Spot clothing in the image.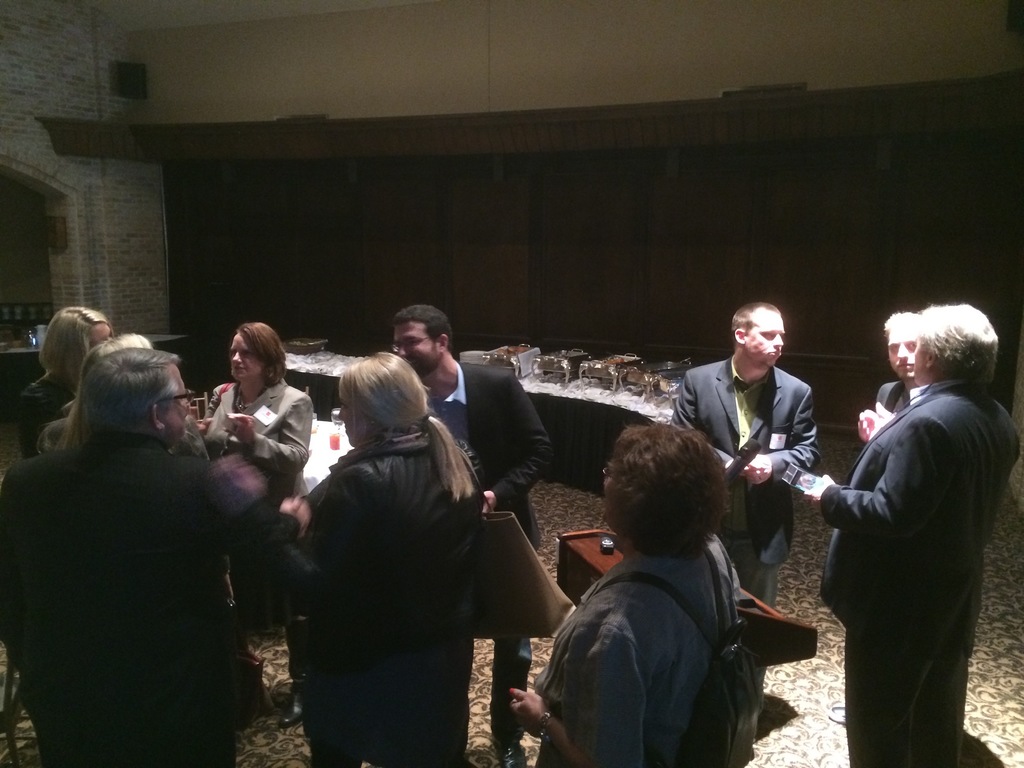
clothing found at (x1=4, y1=428, x2=291, y2=765).
